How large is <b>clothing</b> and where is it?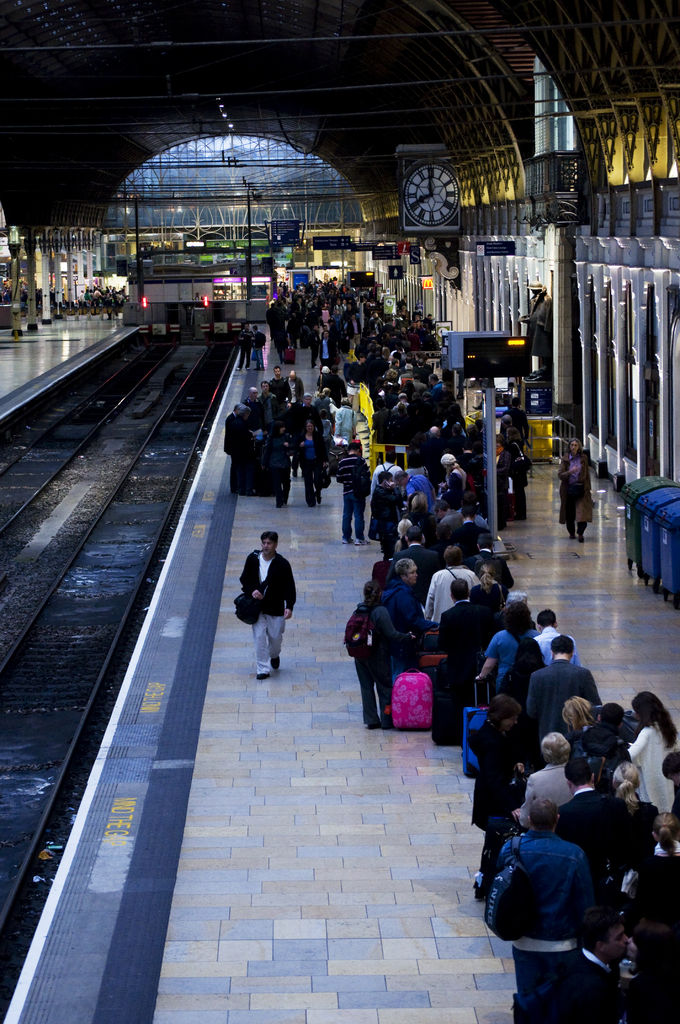
Bounding box: region(496, 831, 598, 1023).
